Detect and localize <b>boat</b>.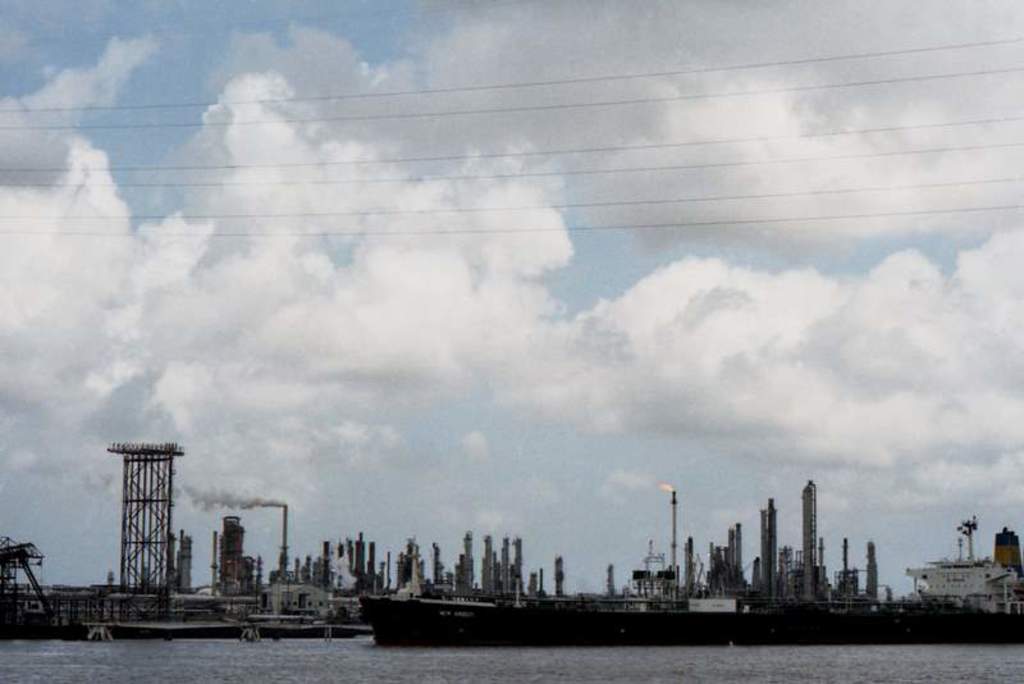
Localized at box(360, 561, 1023, 648).
